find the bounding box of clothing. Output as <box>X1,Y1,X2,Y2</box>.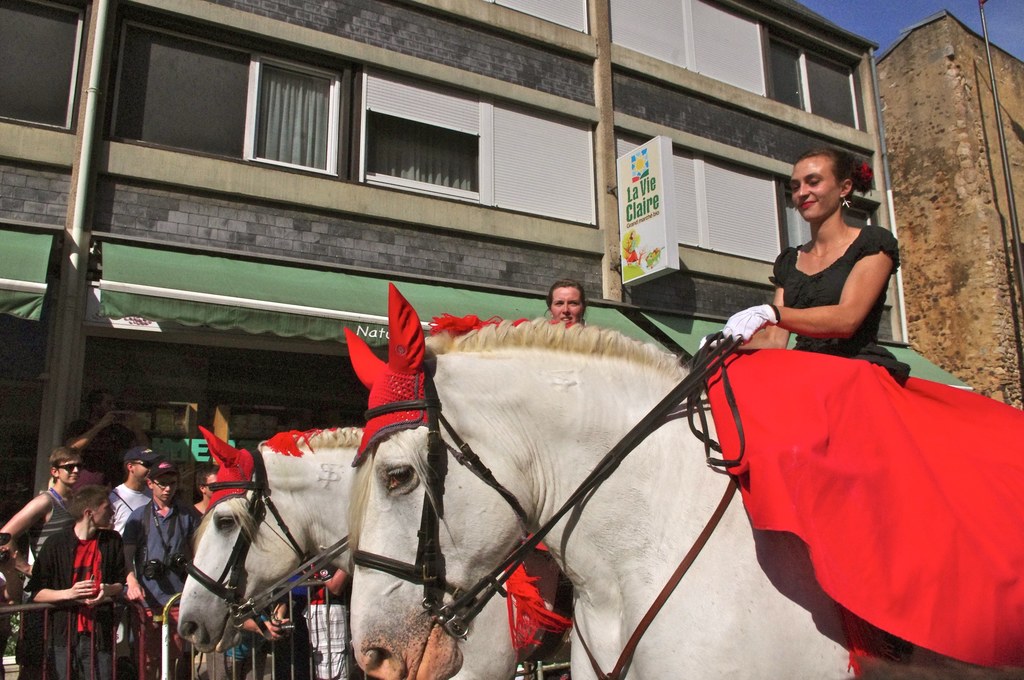
<box>122,500,203,624</box>.
